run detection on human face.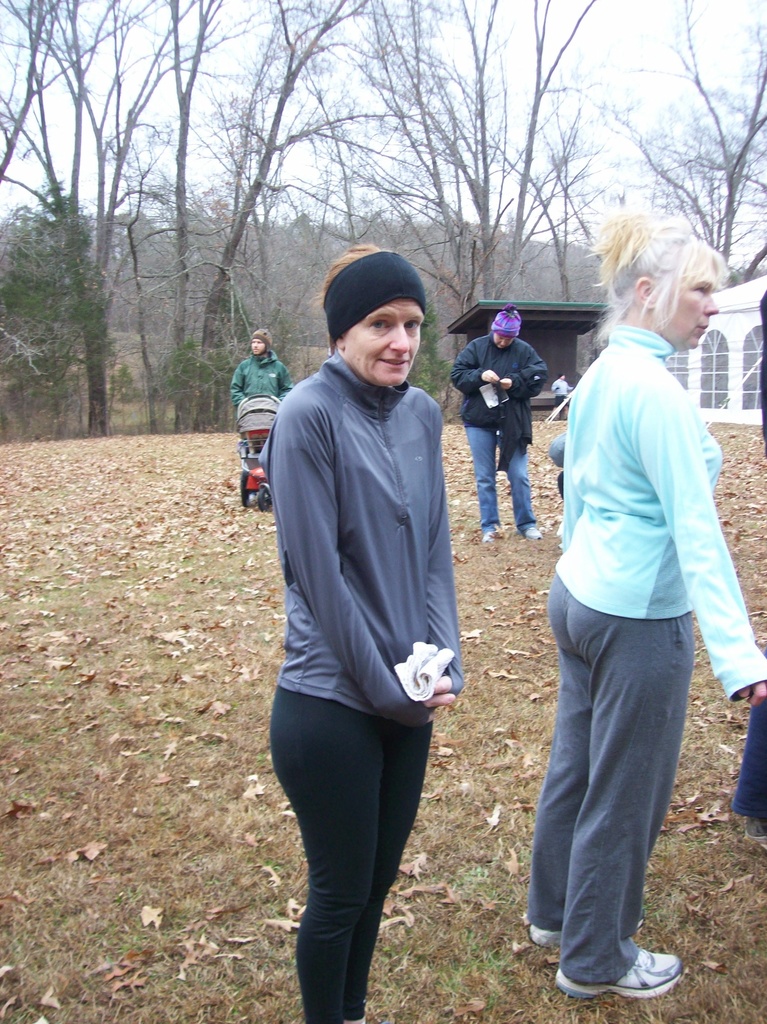
Result: {"x1": 659, "y1": 259, "x2": 715, "y2": 347}.
